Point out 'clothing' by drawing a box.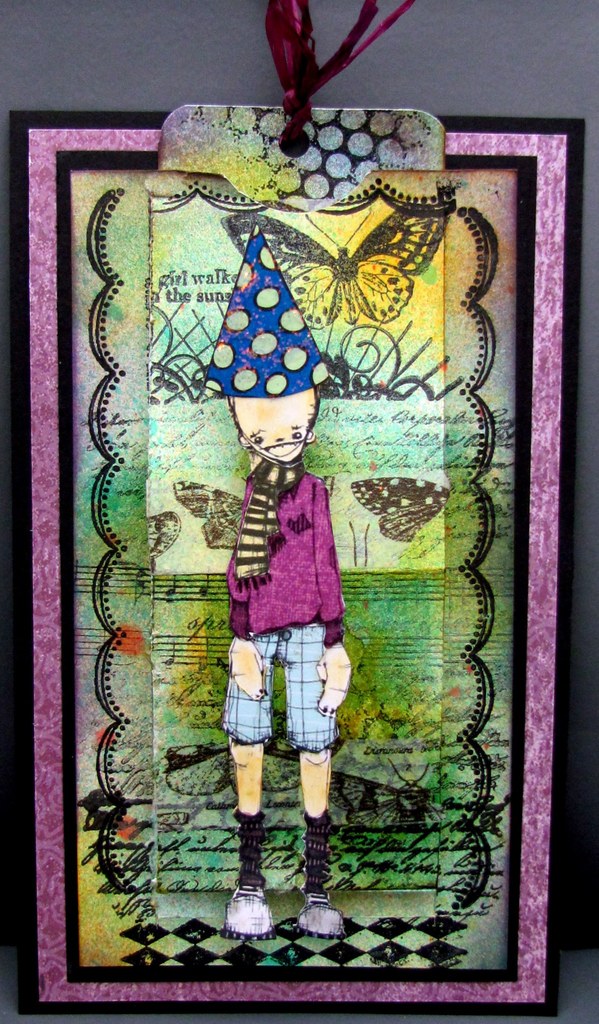
x1=221 y1=452 x2=343 y2=750.
